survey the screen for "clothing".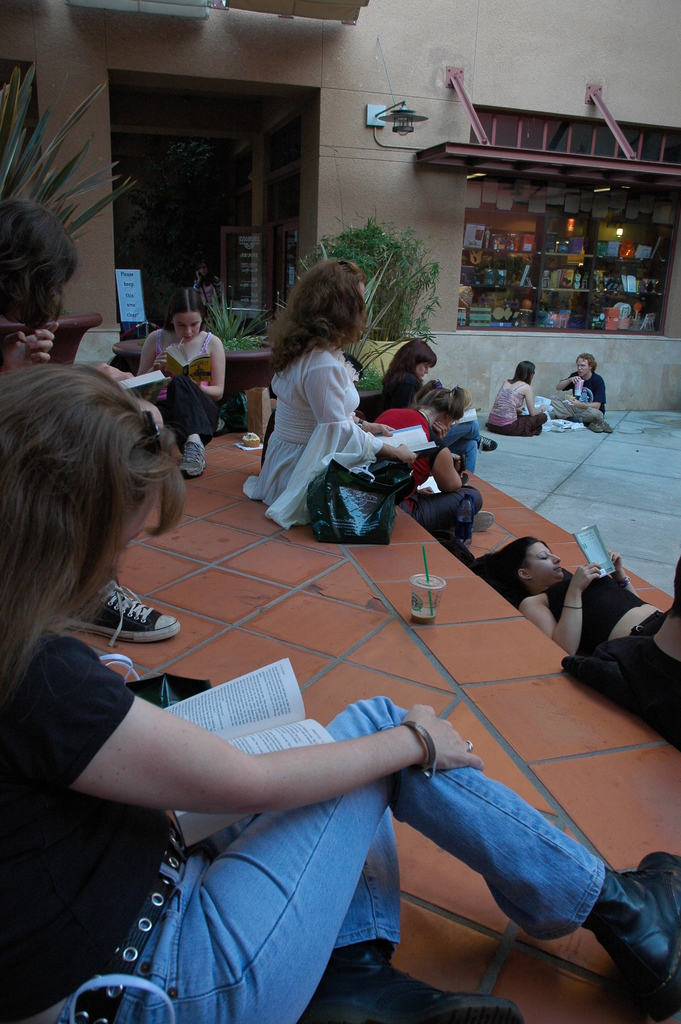
Survey found: BBox(488, 381, 547, 440).
